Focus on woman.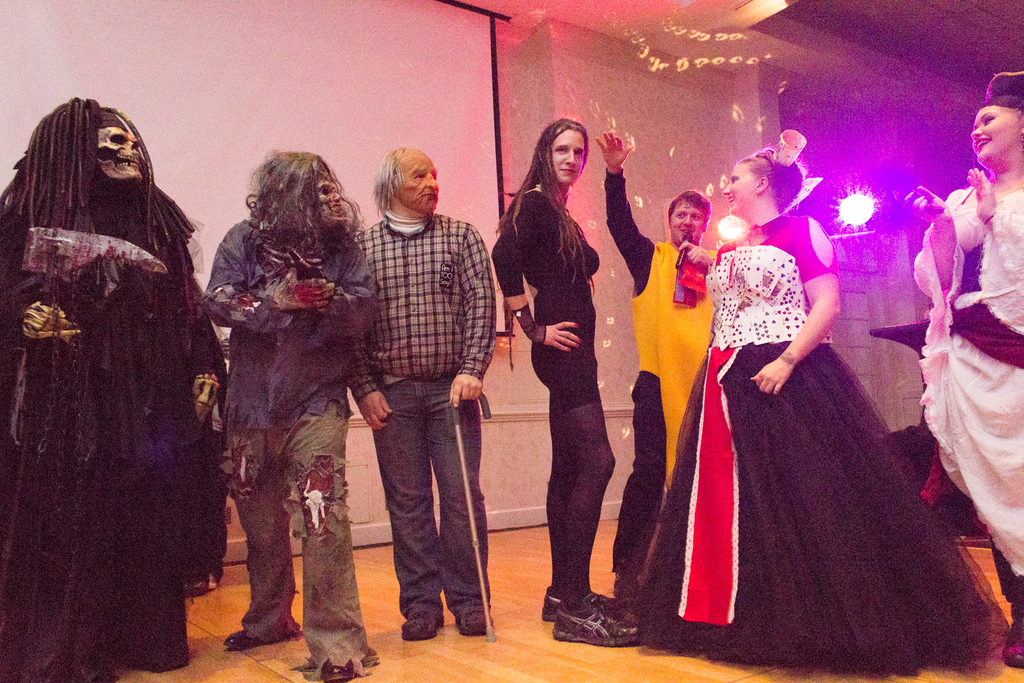
Focused at (896, 69, 1023, 664).
